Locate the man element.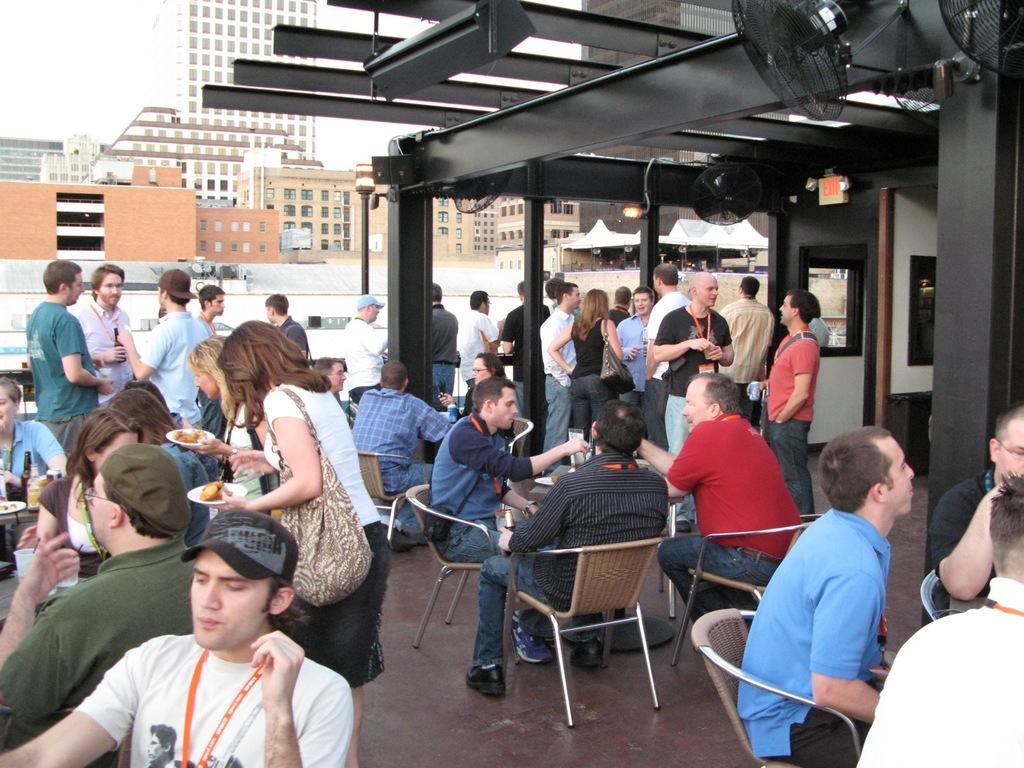
Element bbox: [x1=73, y1=261, x2=131, y2=409].
